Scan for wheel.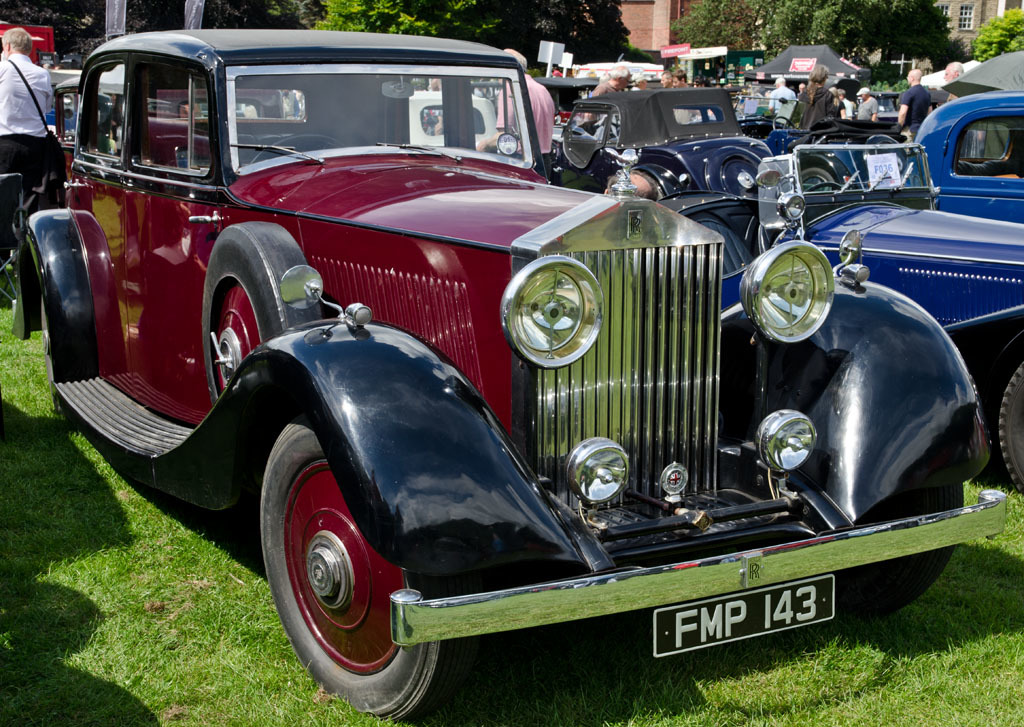
Scan result: <bbox>259, 411, 514, 726</bbox>.
